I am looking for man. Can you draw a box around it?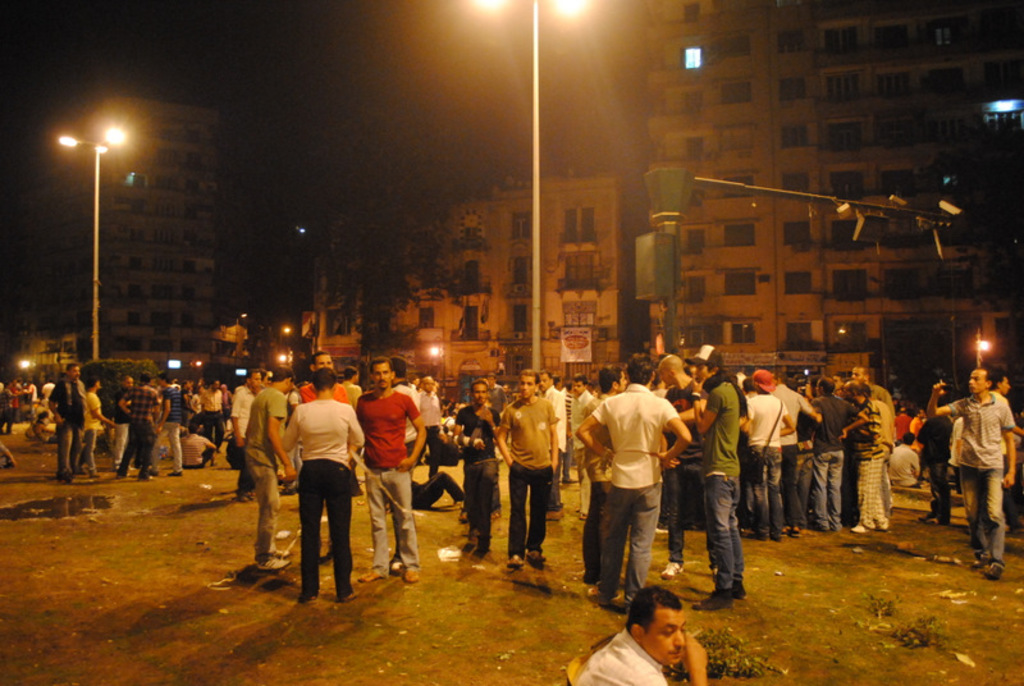
Sure, the bounding box is [924, 363, 1021, 581].
